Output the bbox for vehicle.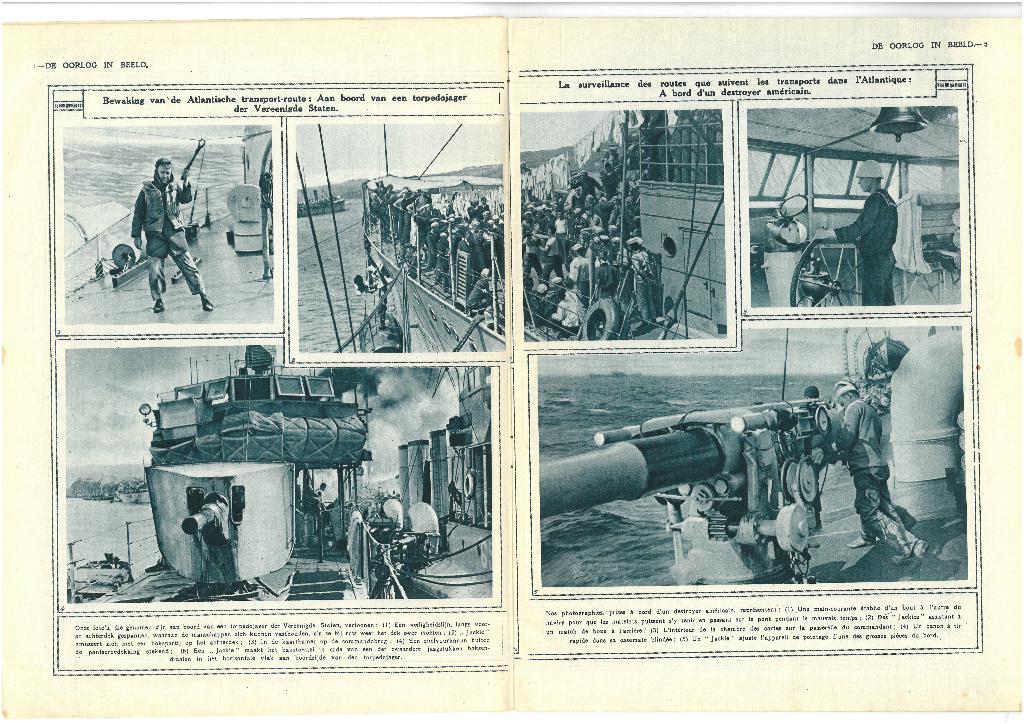
bbox=[519, 97, 732, 343].
